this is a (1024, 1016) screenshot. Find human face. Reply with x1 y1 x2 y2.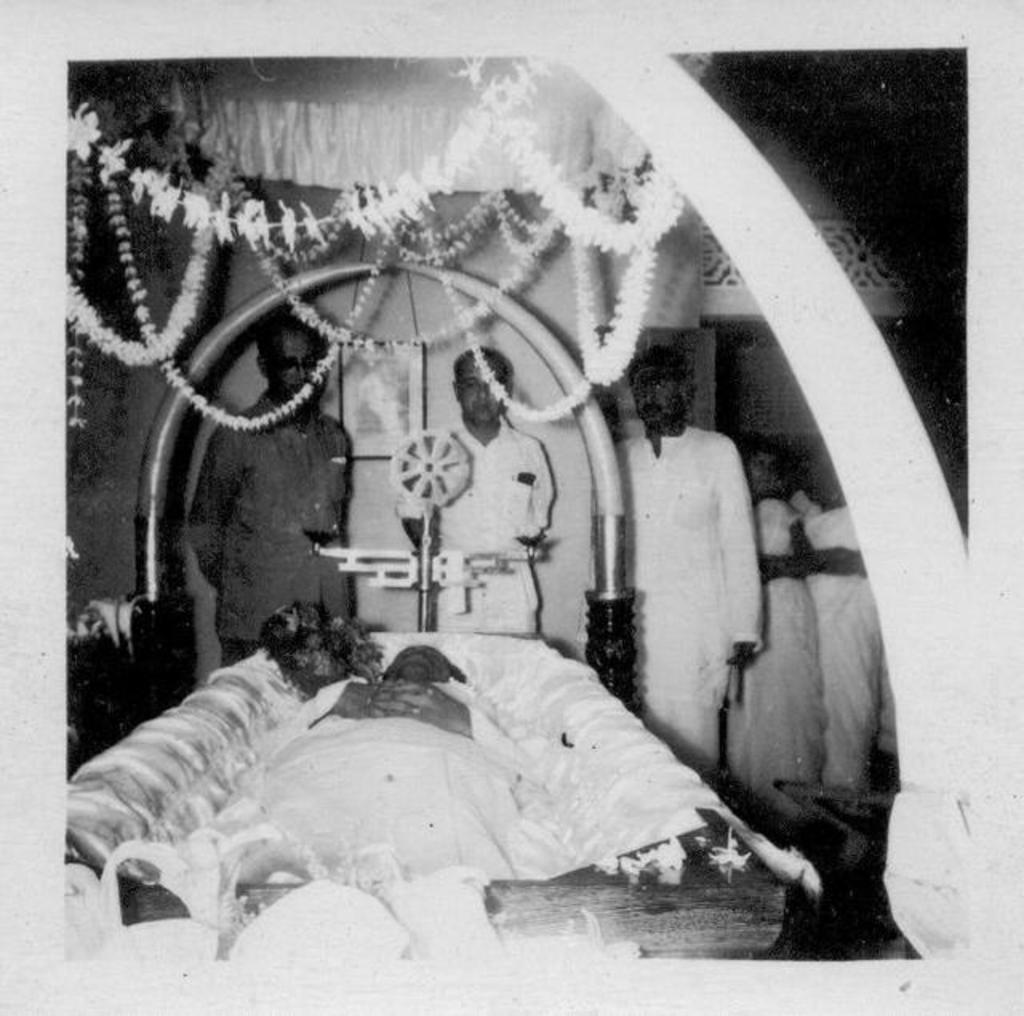
744 446 779 494.
